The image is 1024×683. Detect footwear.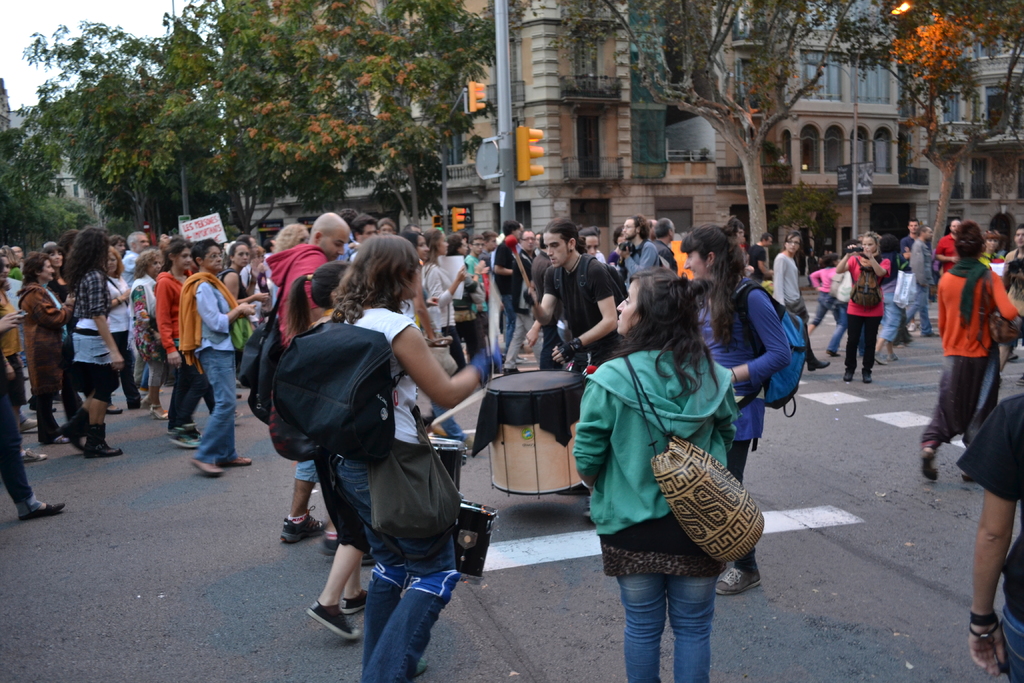
Detection: bbox=(16, 502, 67, 521).
